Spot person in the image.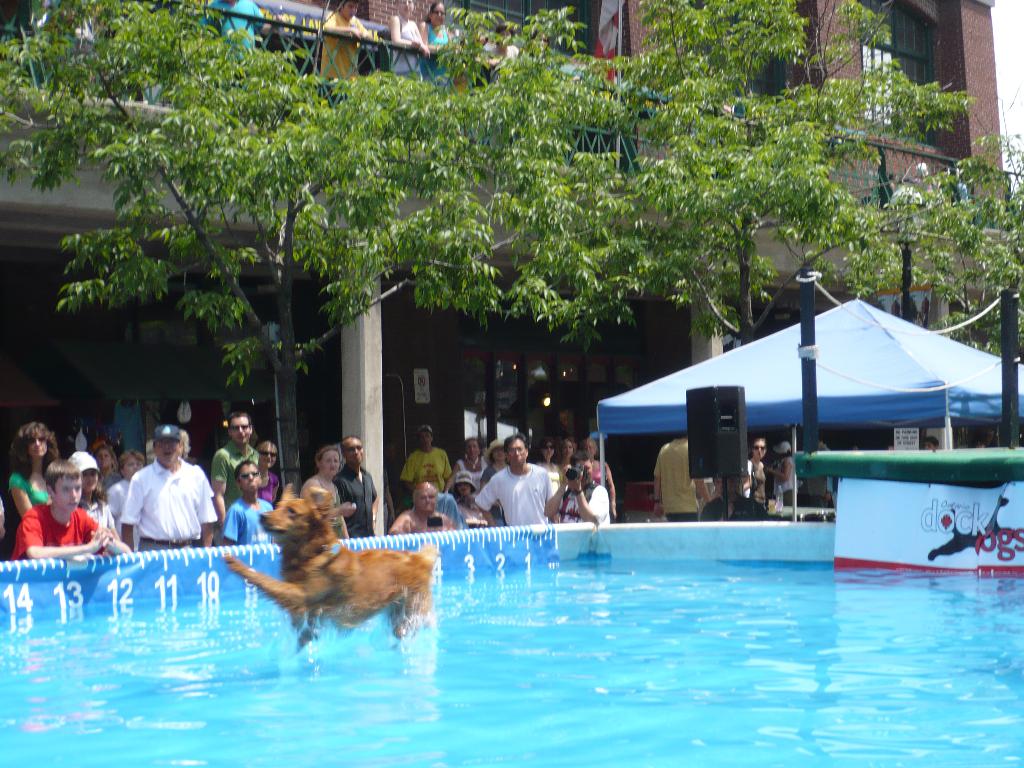
person found at bbox=(751, 435, 768, 524).
